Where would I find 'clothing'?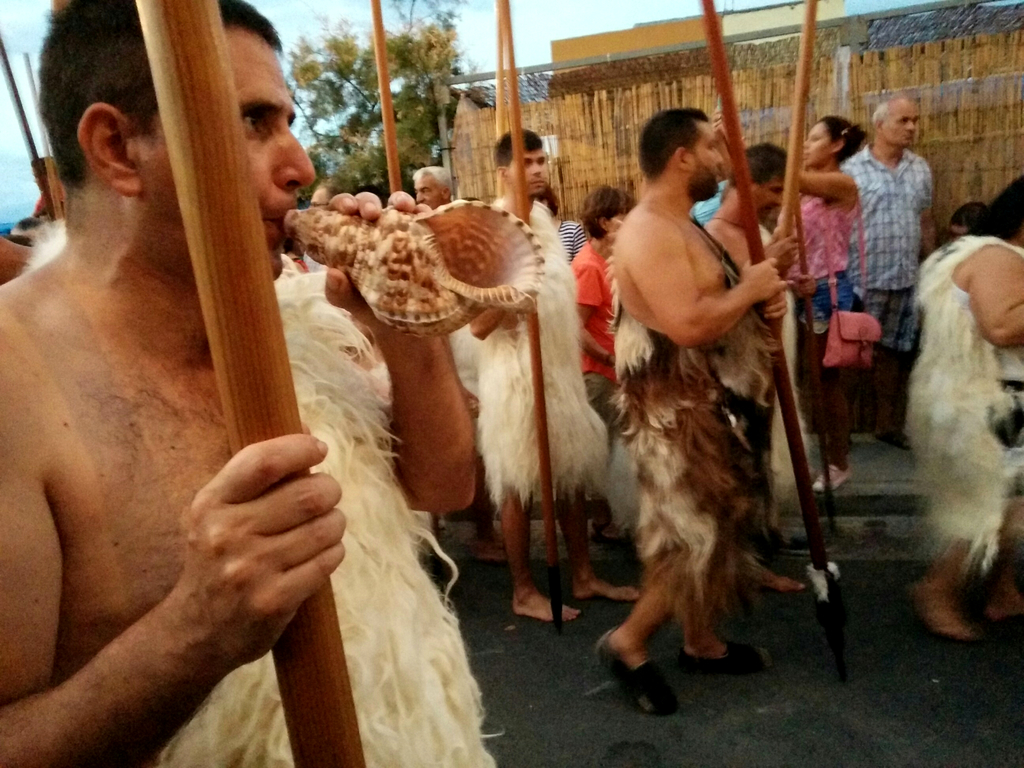
At (left=785, top=180, right=857, bottom=470).
